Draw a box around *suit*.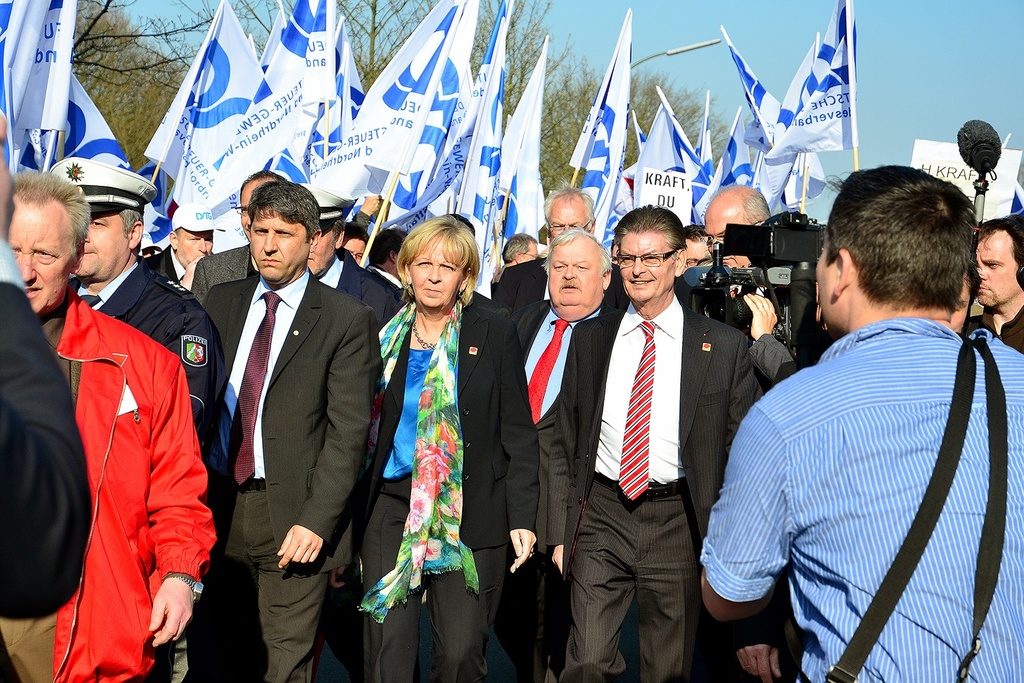
detection(547, 288, 761, 682).
